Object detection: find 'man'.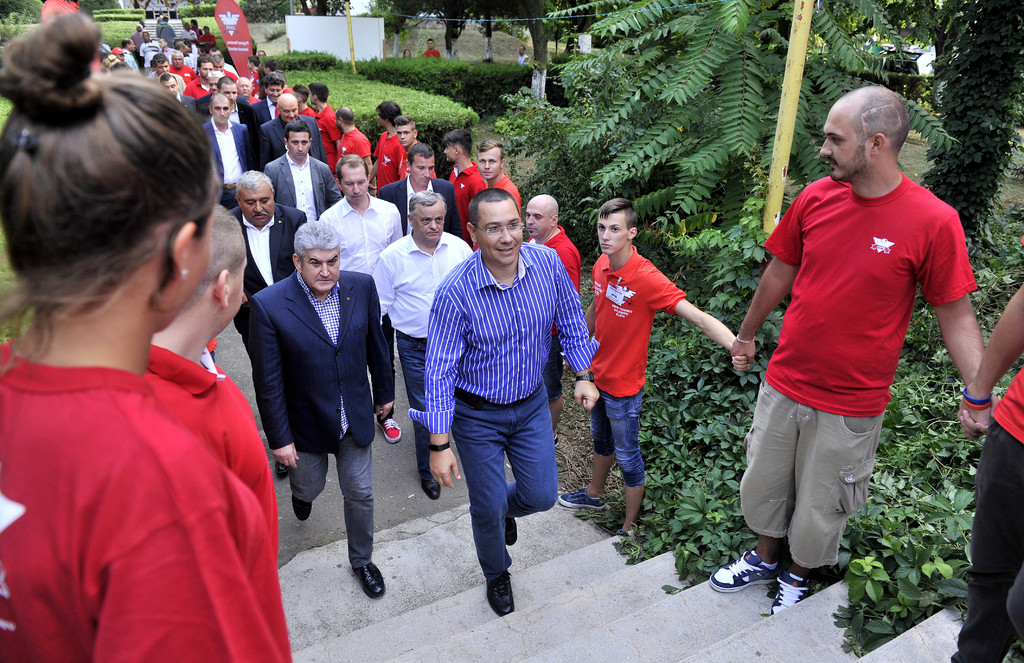
detection(328, 108, 374, 186).
